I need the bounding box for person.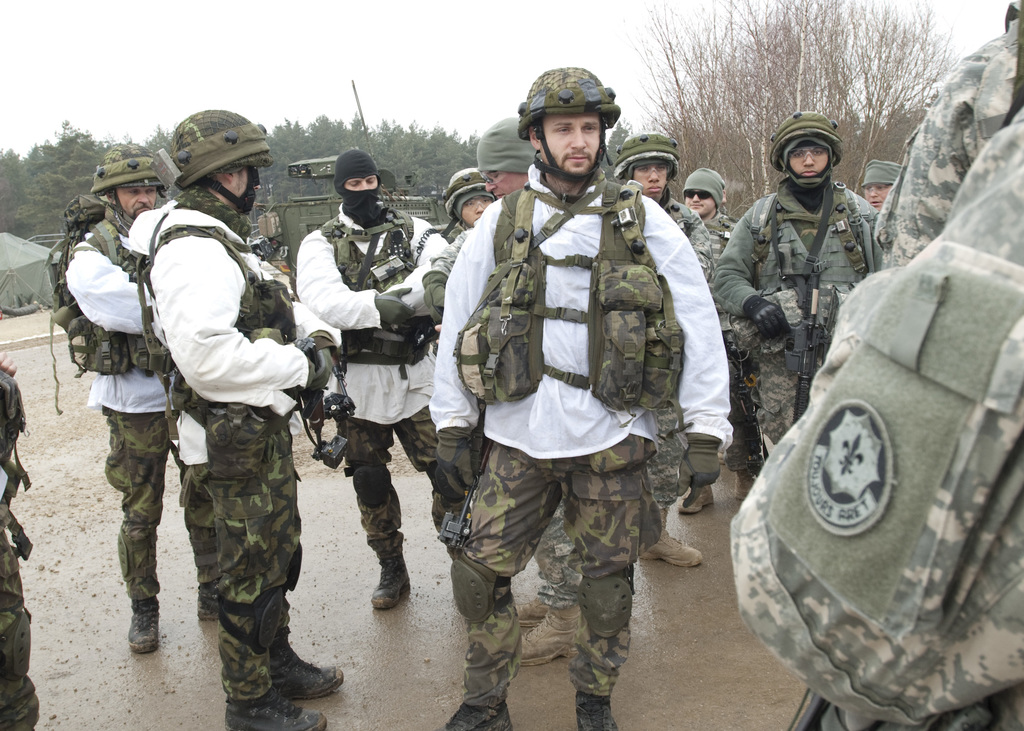
Here it is: [454,156,513,277].
